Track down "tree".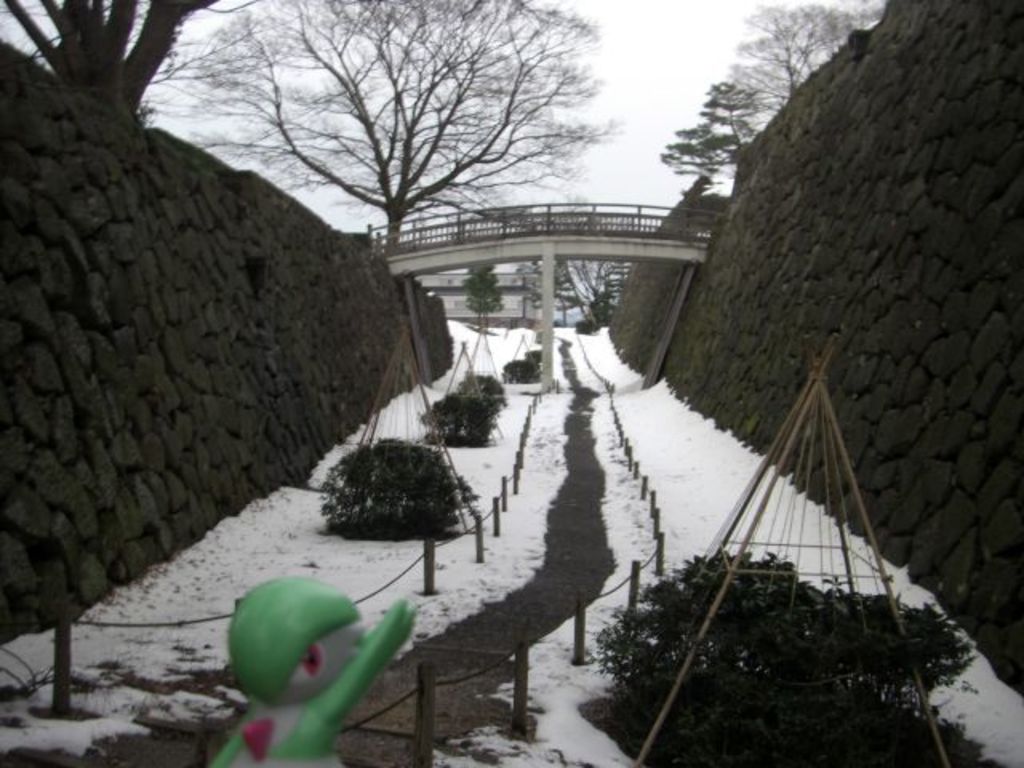
Tracked to region(533, 258, 576, 328).
